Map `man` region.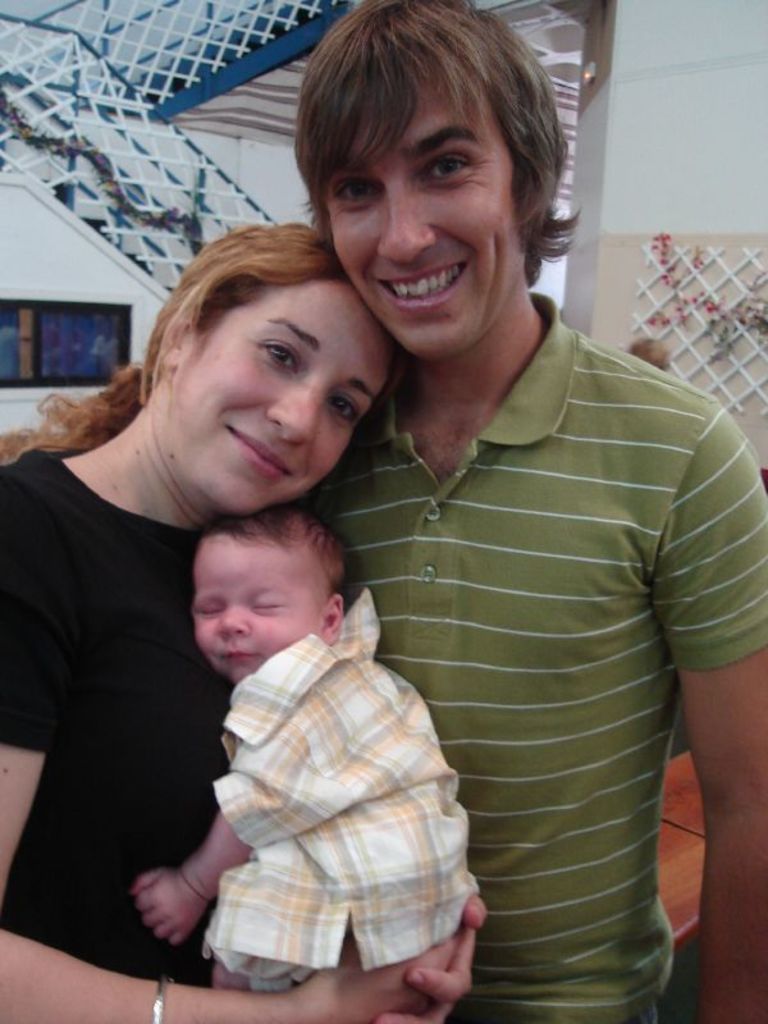
Mapped to left=289, top=61, right=731, bottom=1001.
